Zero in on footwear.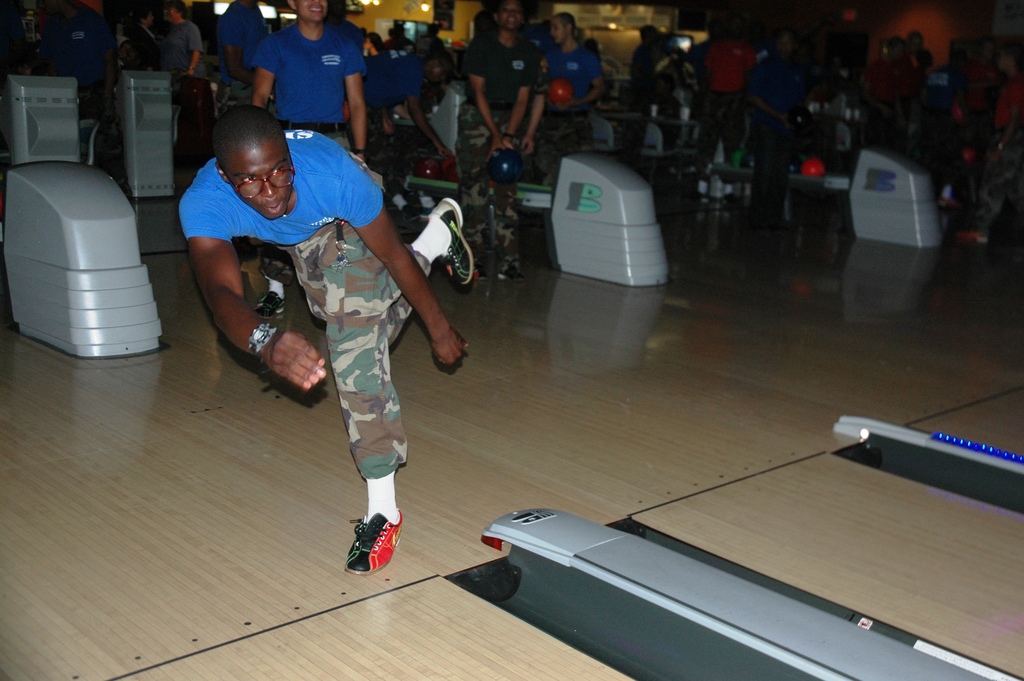
Zeroed in: bbox=[429, 199, 474, 288].
